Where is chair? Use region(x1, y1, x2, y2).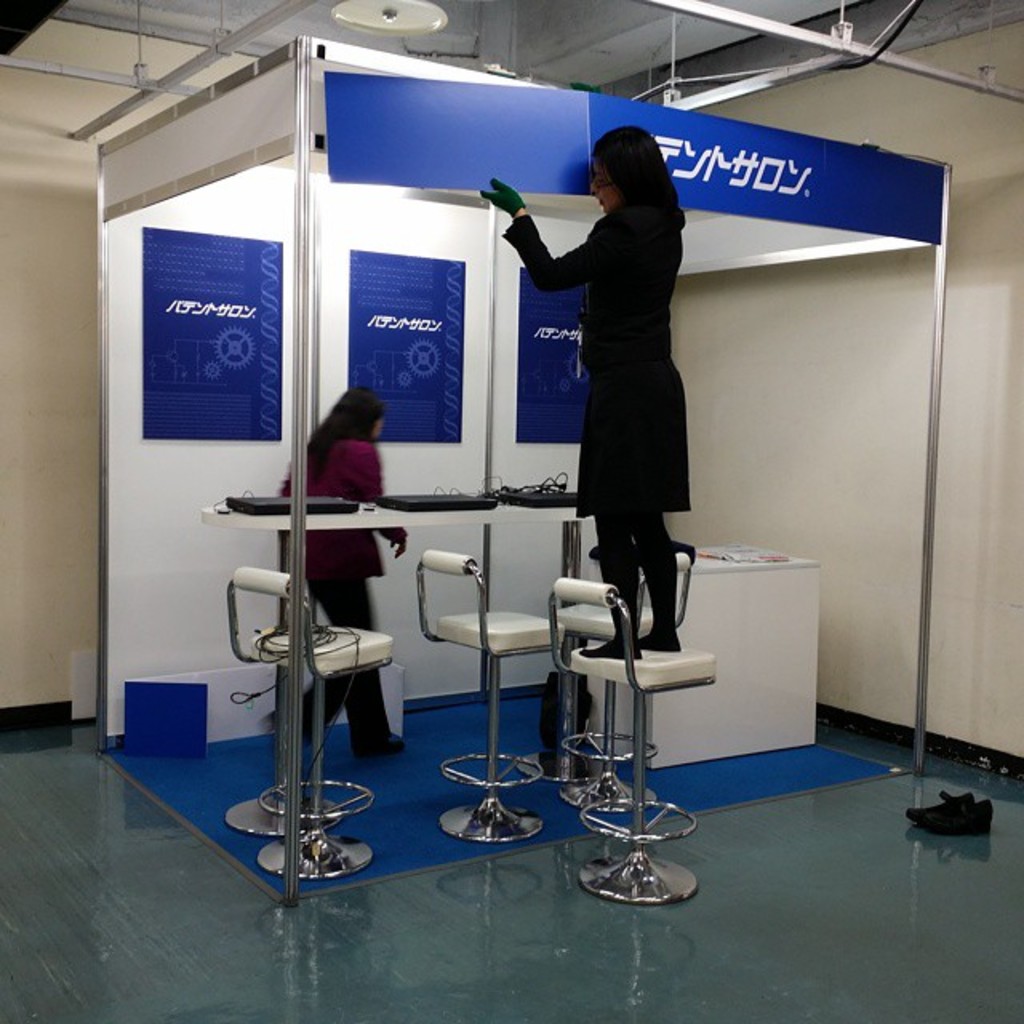
region(413, 547, 571, 848).
